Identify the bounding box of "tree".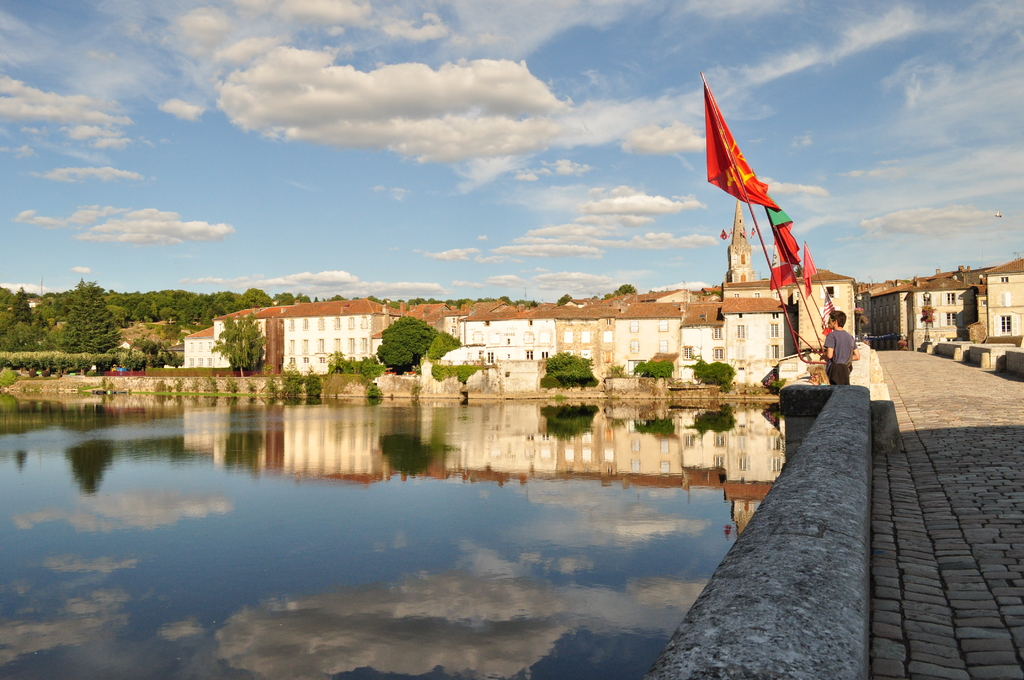
crop(373, 308, 441, 373).
